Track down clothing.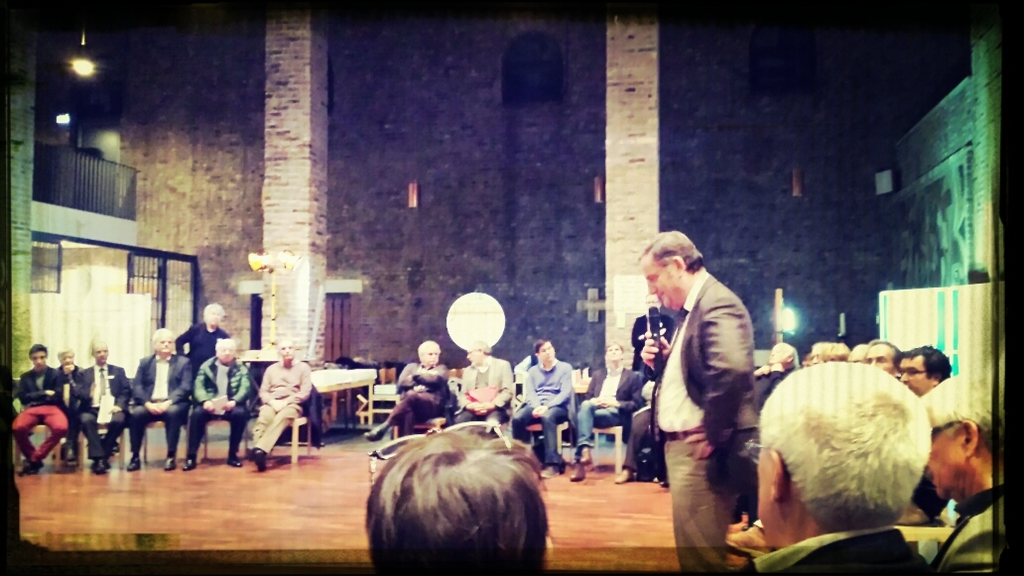
Tracked to (928,486,1002,575).
